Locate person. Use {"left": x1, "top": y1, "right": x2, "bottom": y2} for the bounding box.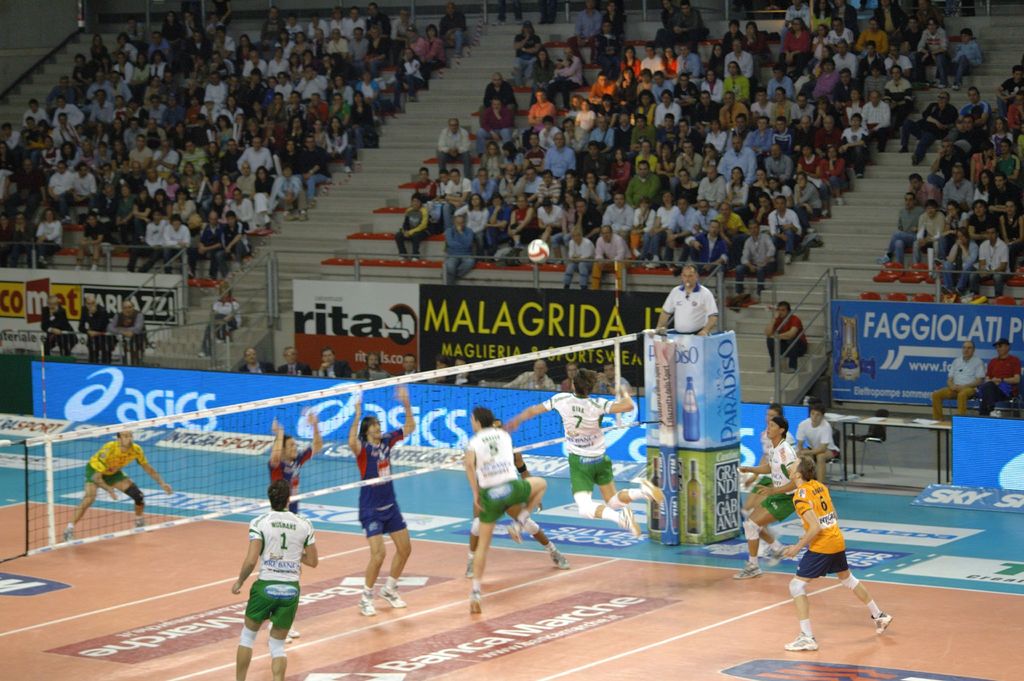
{"left": 346, "top": 385, "right": 415, "bottom": 618}.
